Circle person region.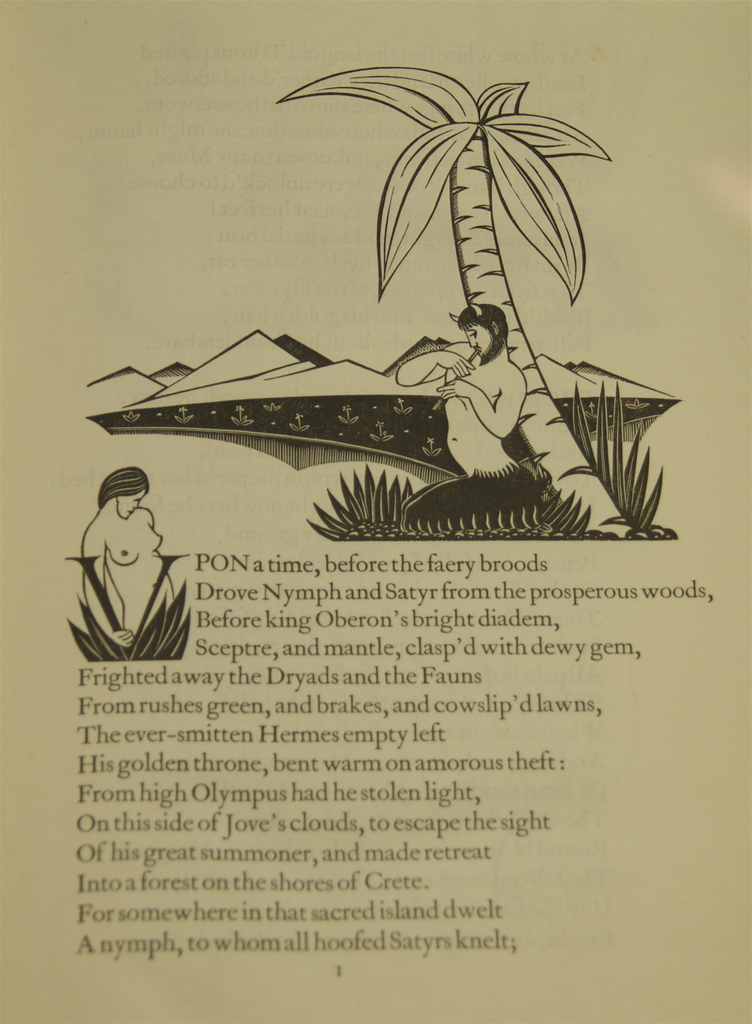
Region: (x1=401, y1=304, x2=540, y2=519).
